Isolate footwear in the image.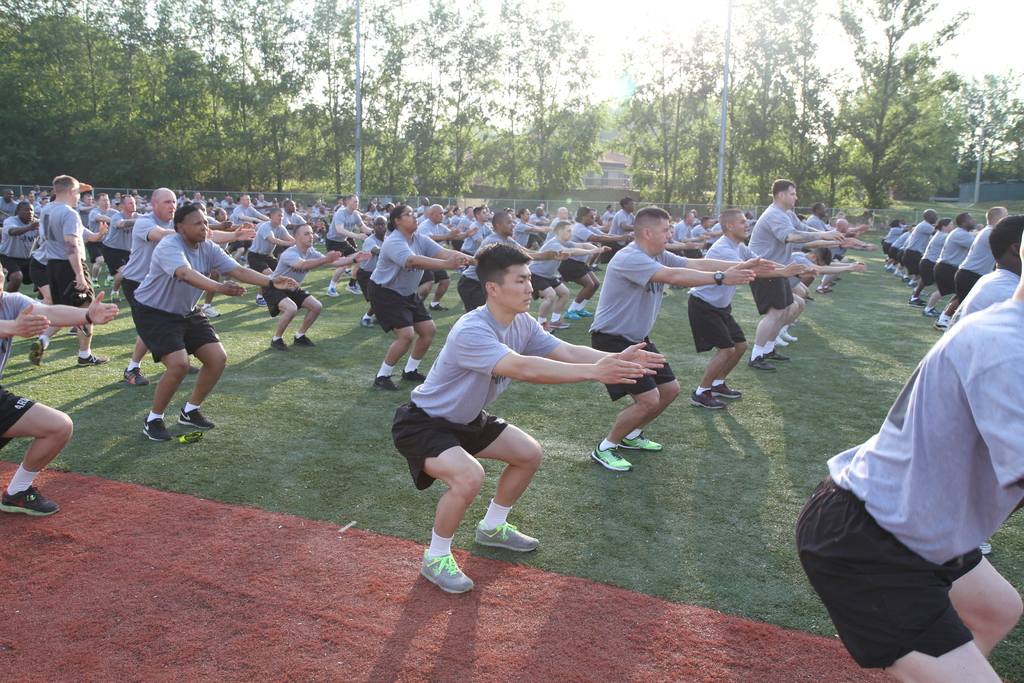
Isolated region: <bbox>0, 489, 62, 518</bbox>.
